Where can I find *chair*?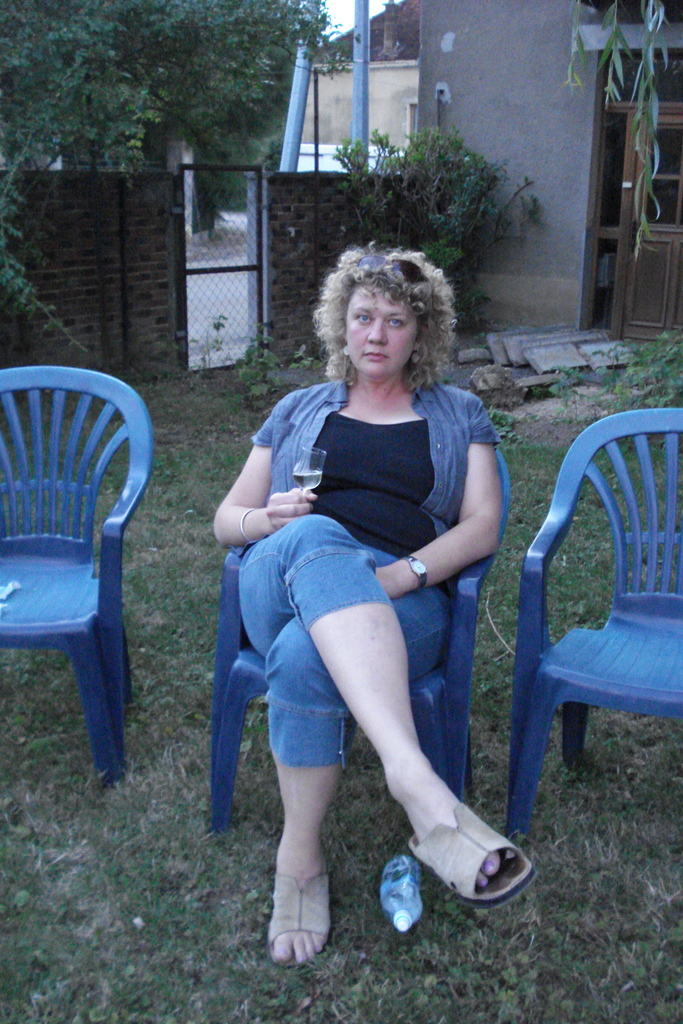
You can find it at box=[513, 408, 682, 829].
